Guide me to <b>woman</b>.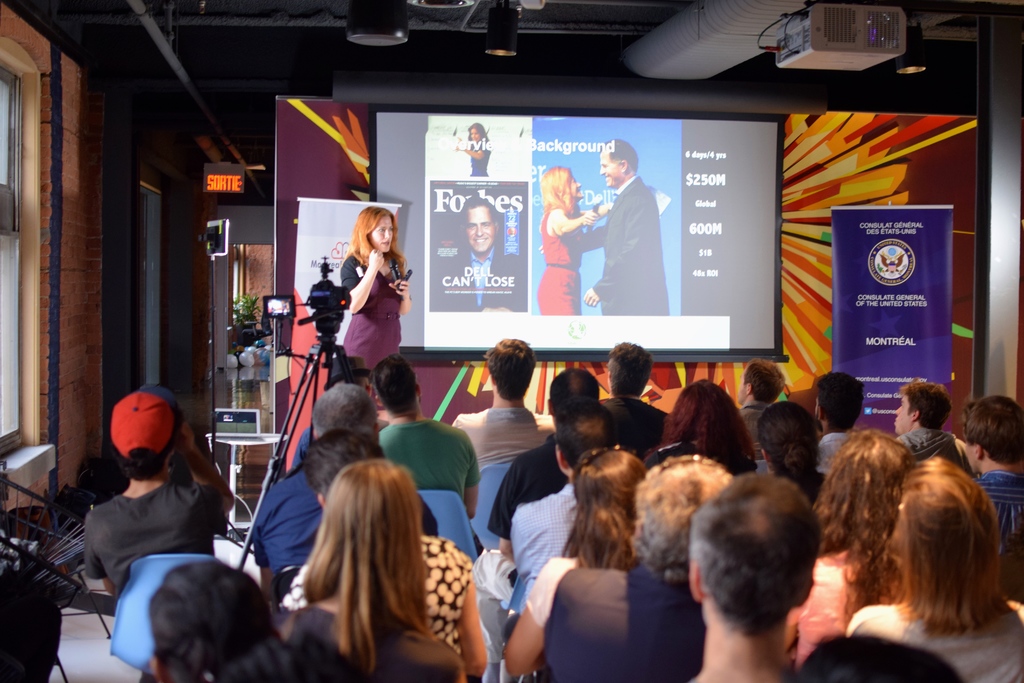
Guidance: [269, 459, 459, 682].
